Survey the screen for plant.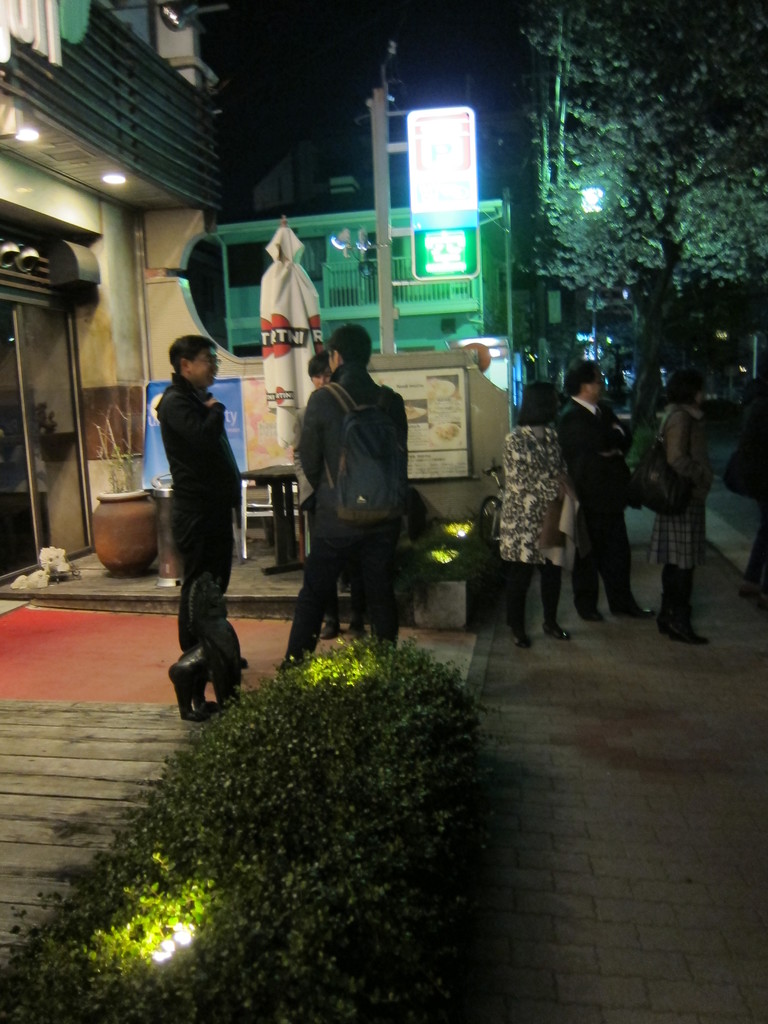
Survey found: l=95, t=399, r=145, b=501.
